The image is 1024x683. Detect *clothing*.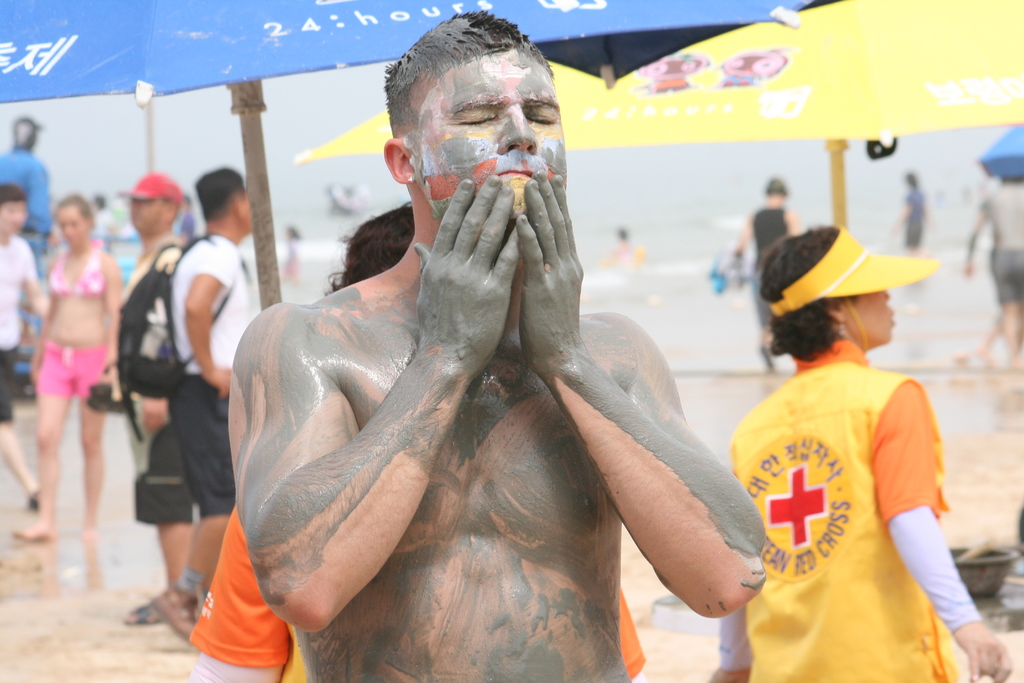
Detection: box=[993, 181, 1023, 304].
